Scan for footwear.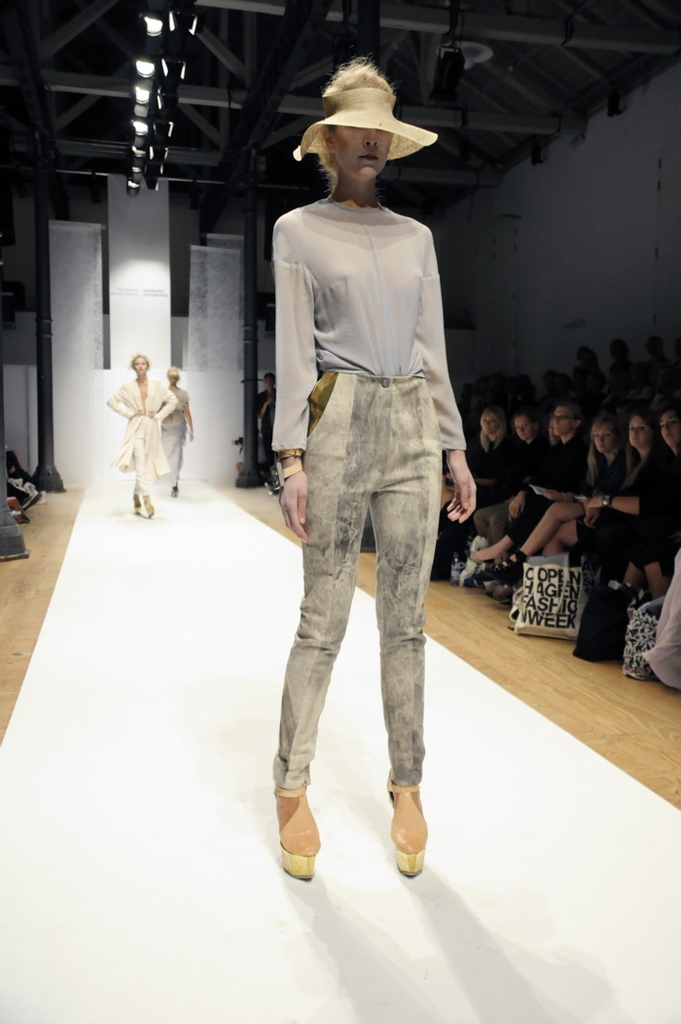
Scan result: {"x1": 136, "y1": 497, "x2": 143, "y2": 512}.
